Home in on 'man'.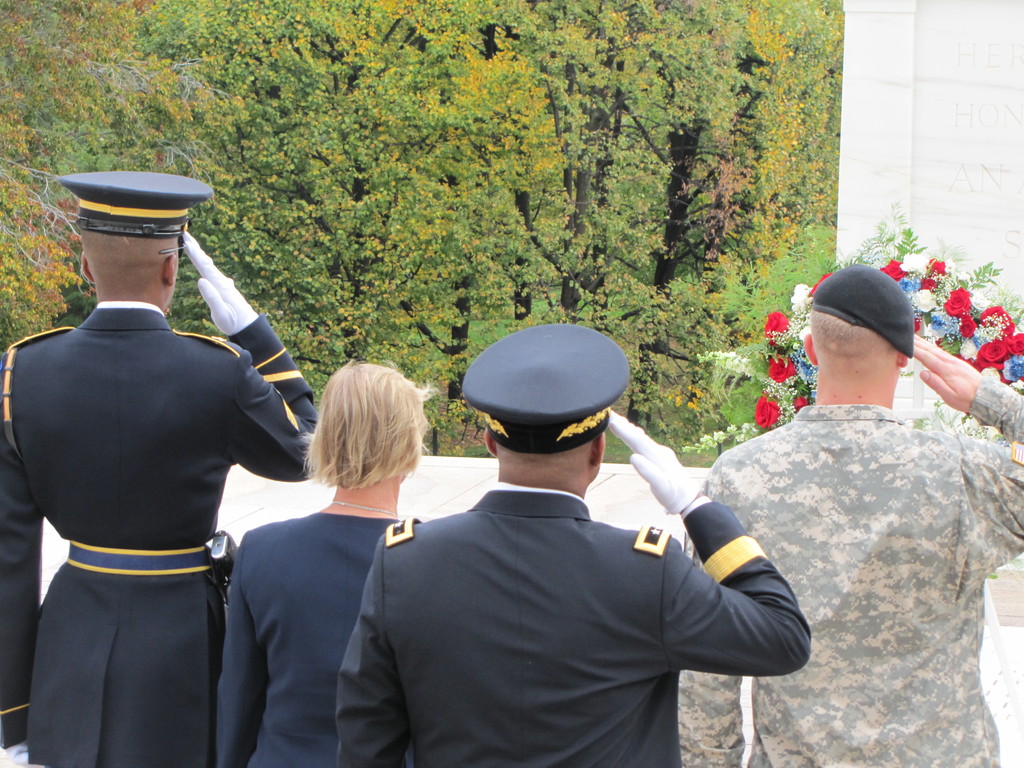
Homed in at box(0, 167, 324, 767).
